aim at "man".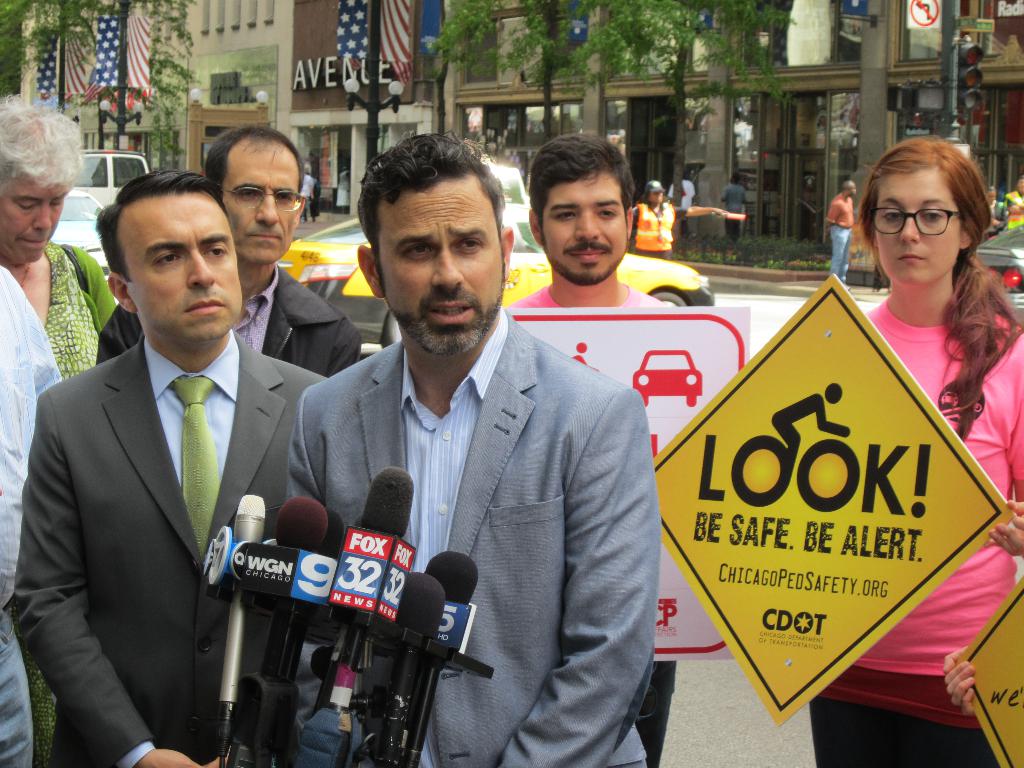
Aimed at x1=92, y1=119, x2=365, y2=382.
